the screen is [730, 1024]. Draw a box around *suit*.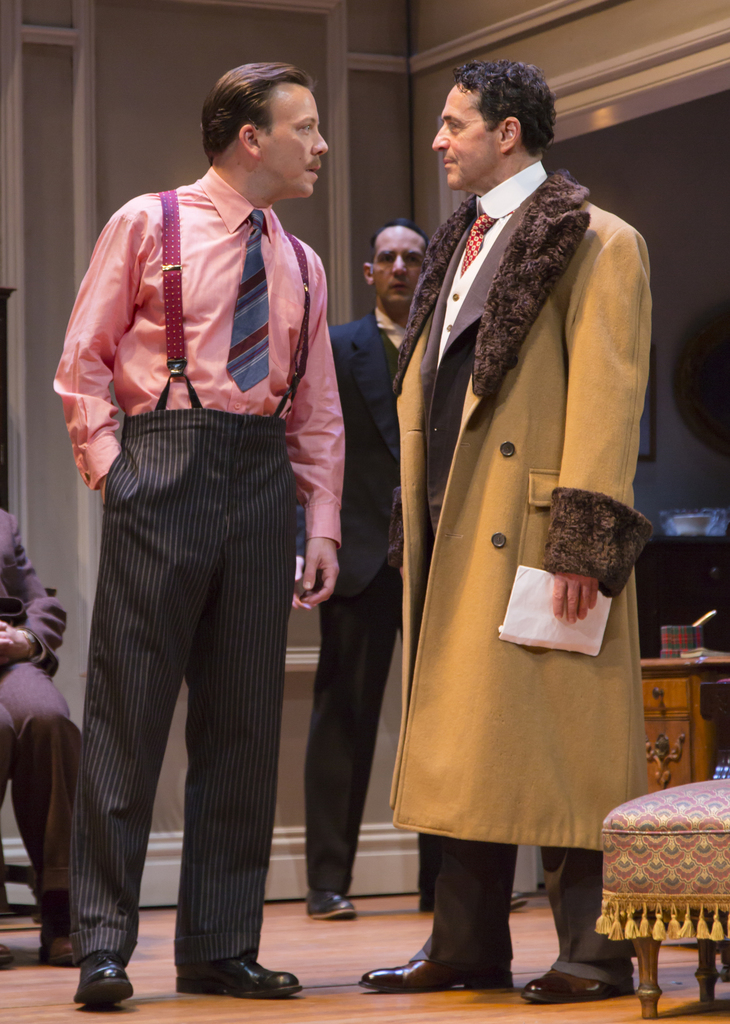
pyautogui.locateOnScreen(291, 305, 423, 892).
